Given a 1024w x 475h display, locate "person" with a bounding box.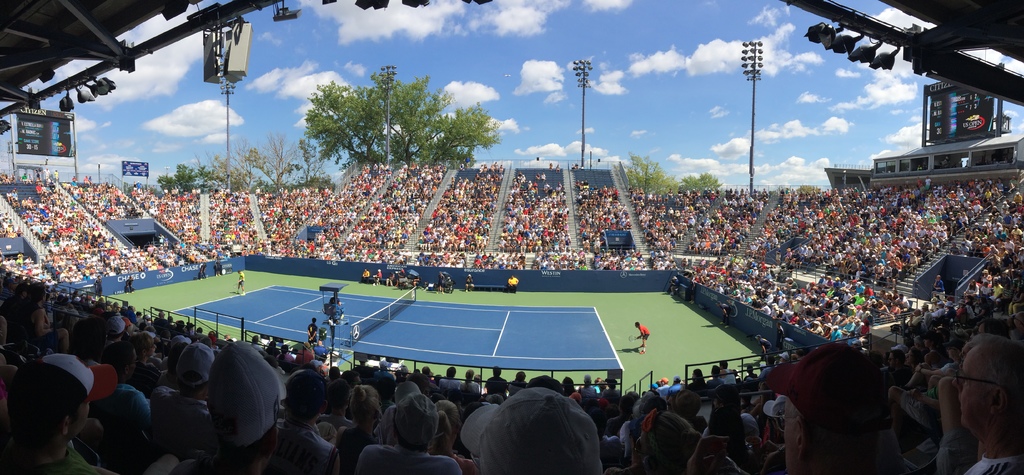
Located: crop(35, 171, 44, 181).
